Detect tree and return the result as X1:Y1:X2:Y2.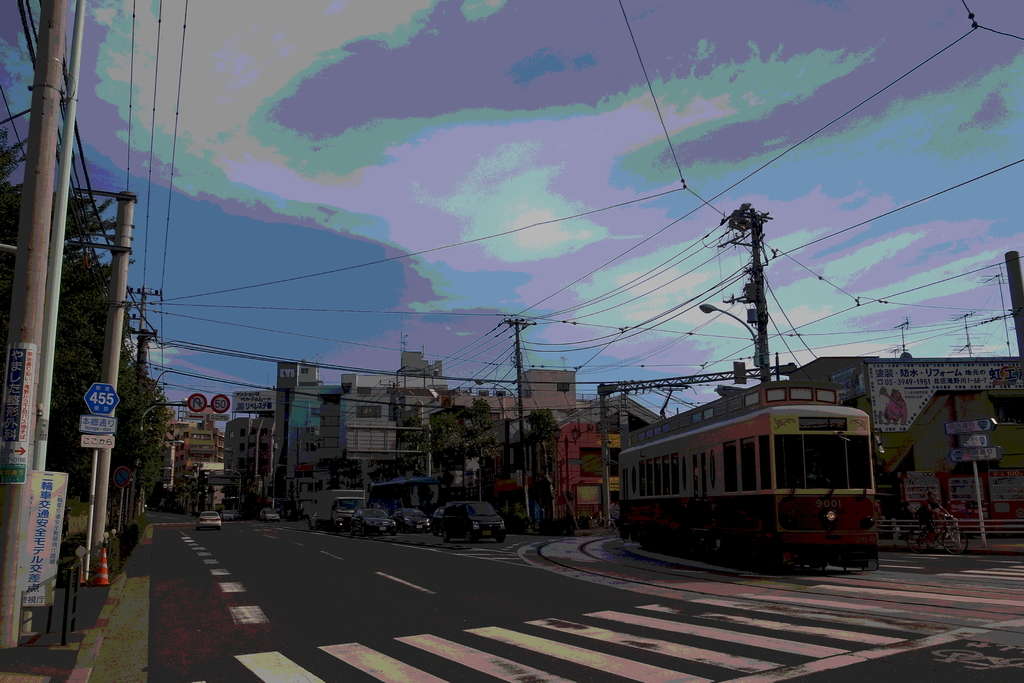
531:398:559:502.
